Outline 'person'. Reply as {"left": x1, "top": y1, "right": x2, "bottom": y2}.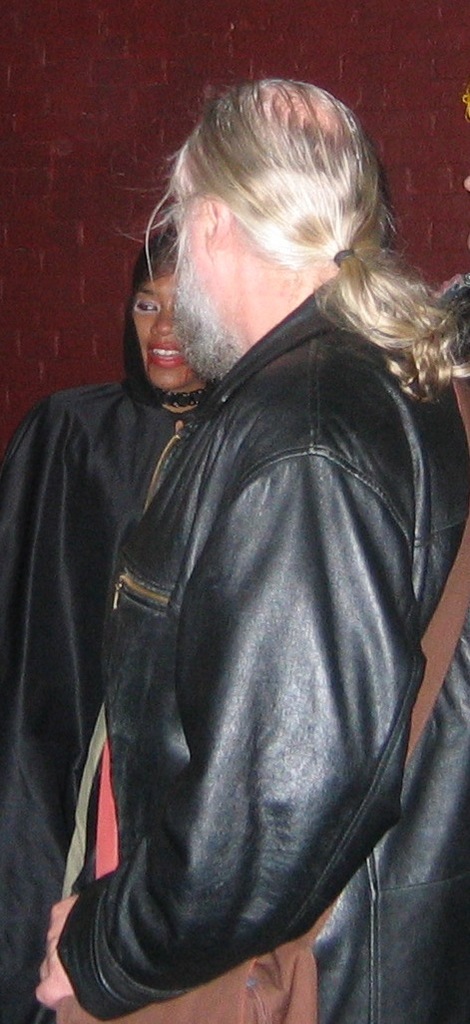
{"left": 0, "top": 223, "right": 216, "bottom": 1023}.
